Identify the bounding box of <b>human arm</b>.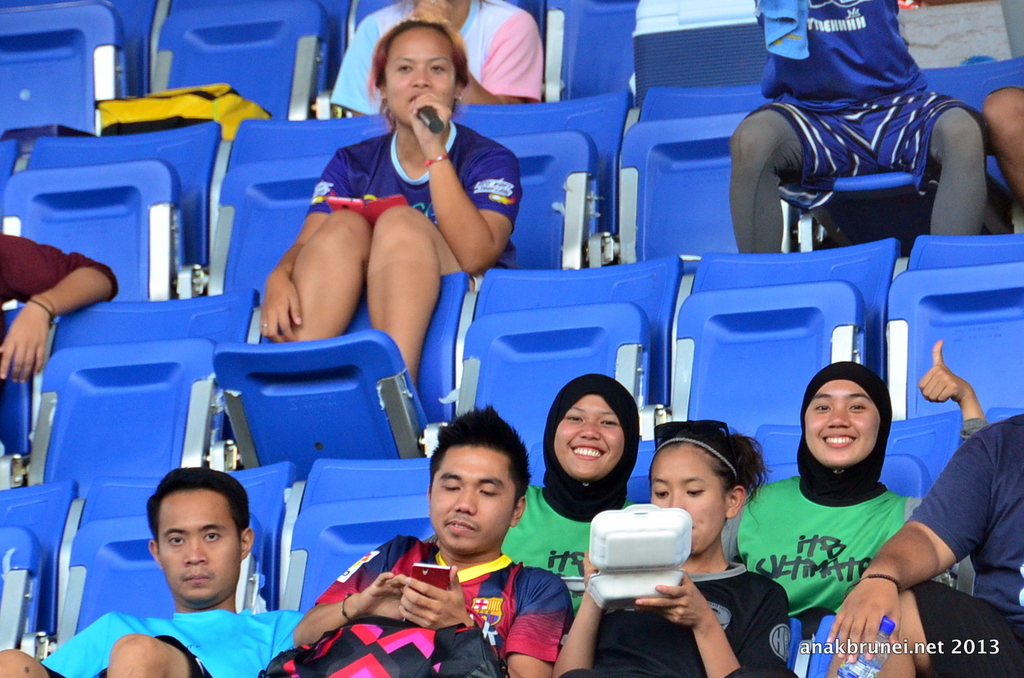
{"x1": 913, "y1": 337, "x2": 985, "y2": 444}.
